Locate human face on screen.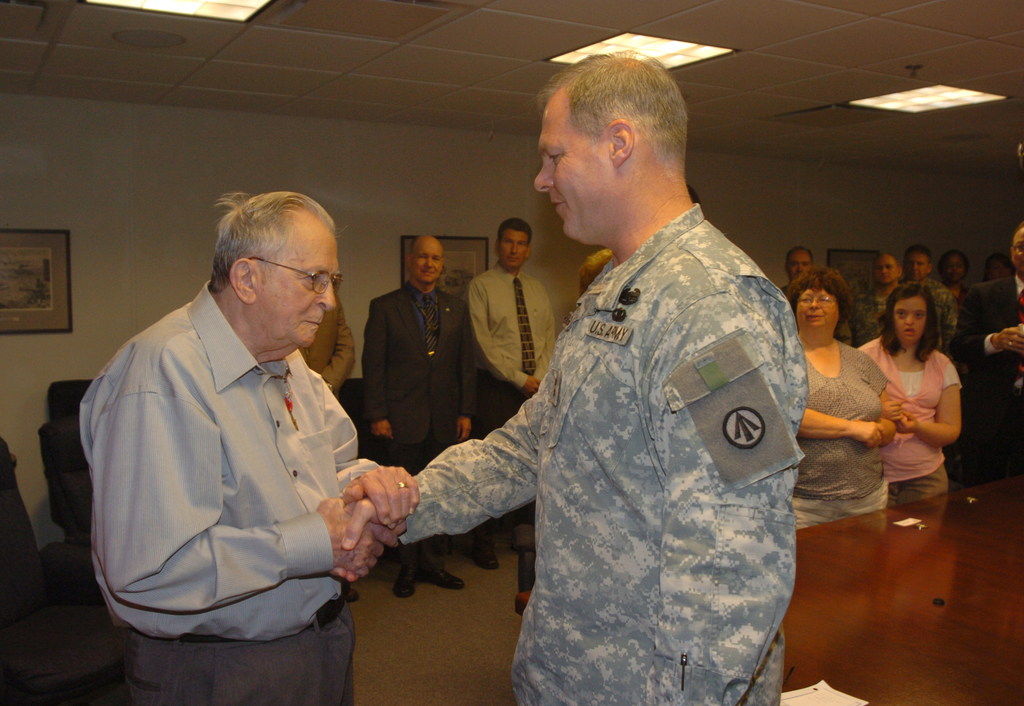
On screen at Rect(989, 261, 1008, 278).
